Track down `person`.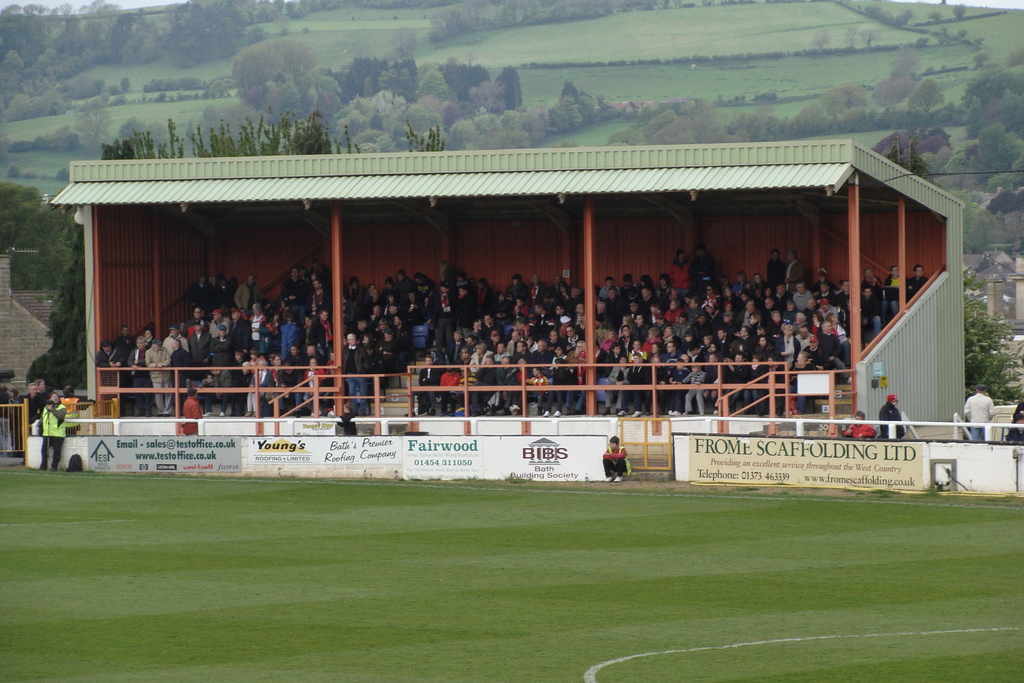
Tracked to l=965, t=384, r=990, b=440.
